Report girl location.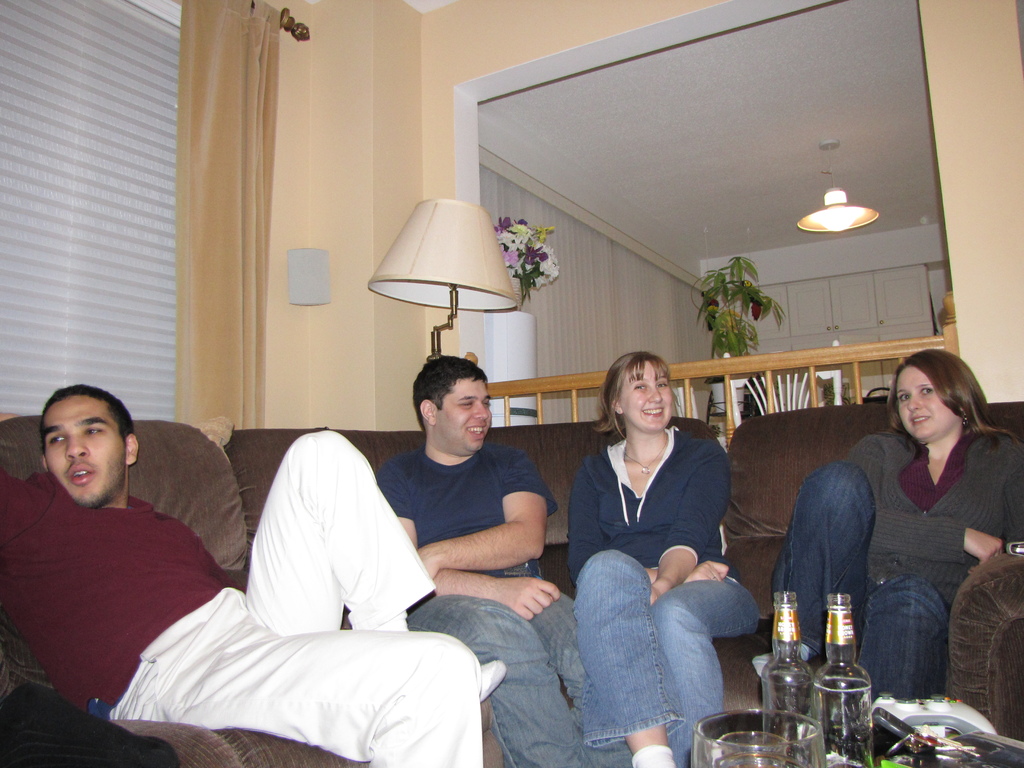
Report: BBox(782, 343, 1023, 704).
